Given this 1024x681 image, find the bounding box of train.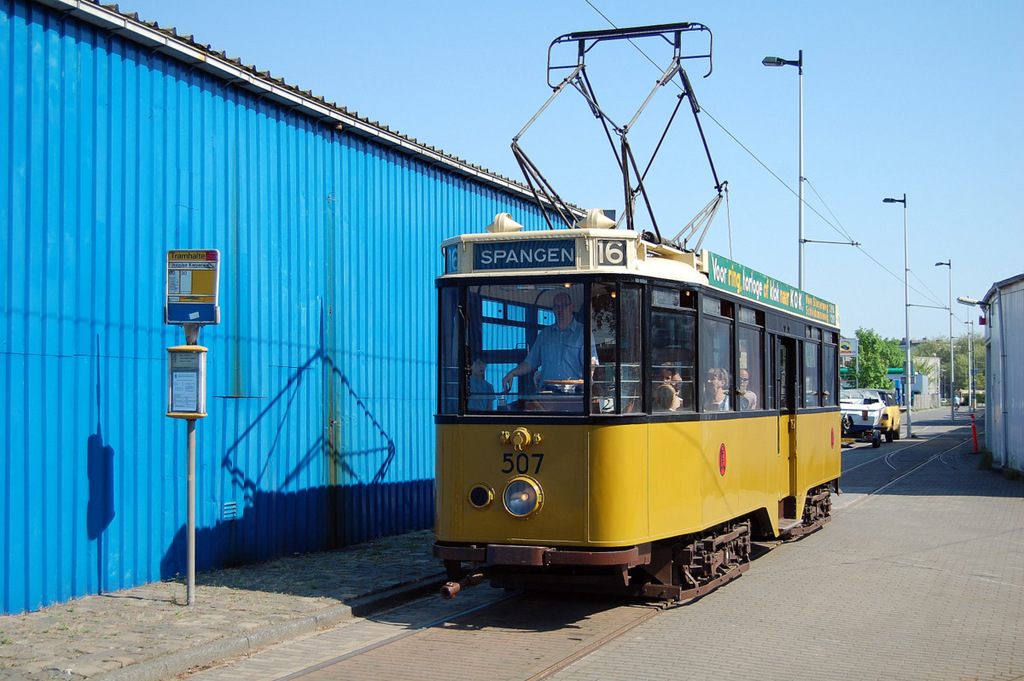
BBox(433, 20, 846, 608).
